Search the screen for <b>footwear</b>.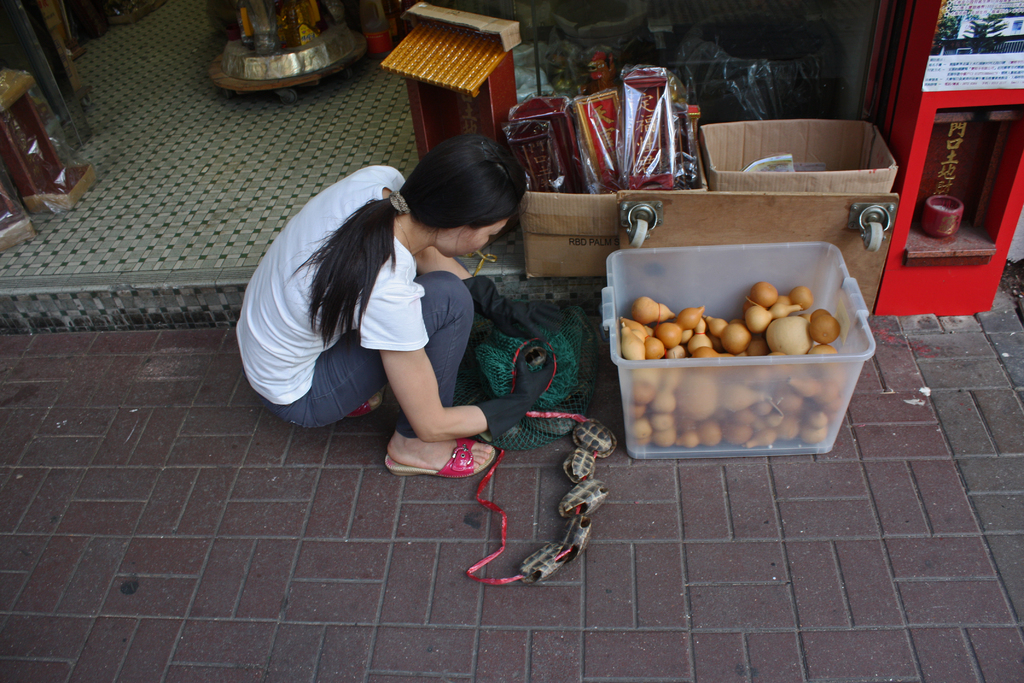
Found at (392,415,479,495).
